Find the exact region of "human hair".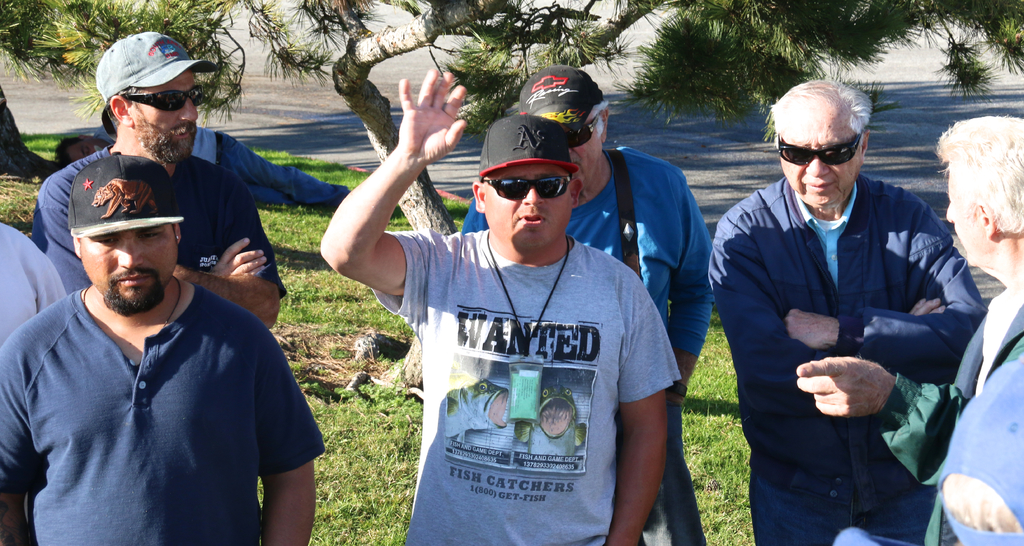
Exact region: 55, 136, 76, 168.
